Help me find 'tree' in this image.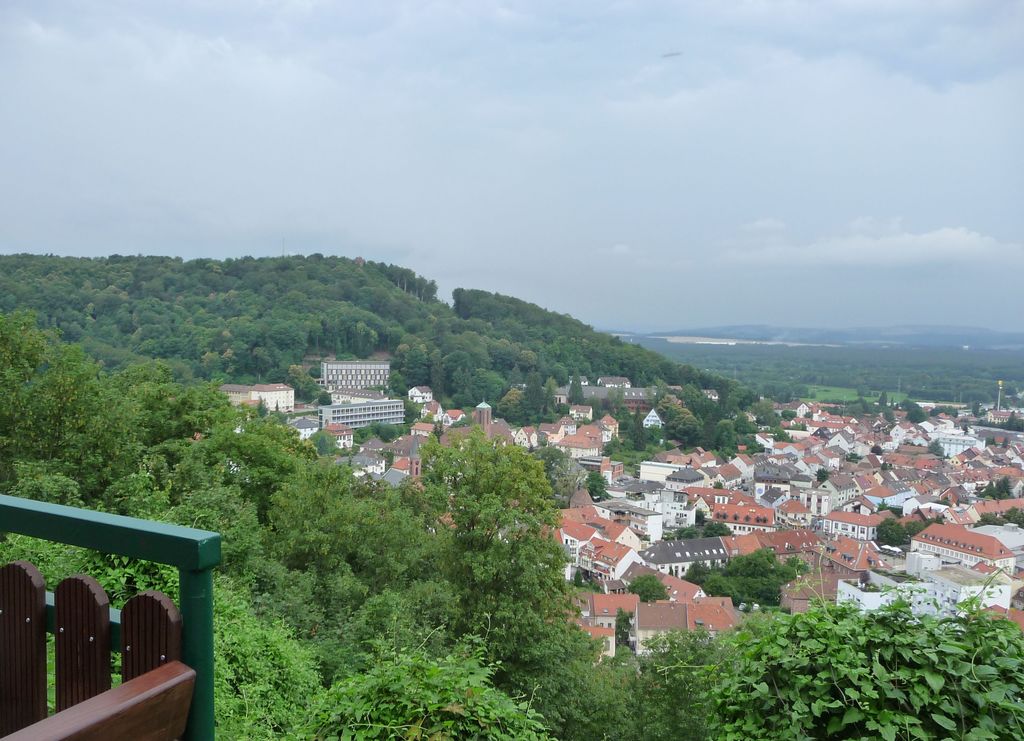
Found it: 622/623/756/740.
